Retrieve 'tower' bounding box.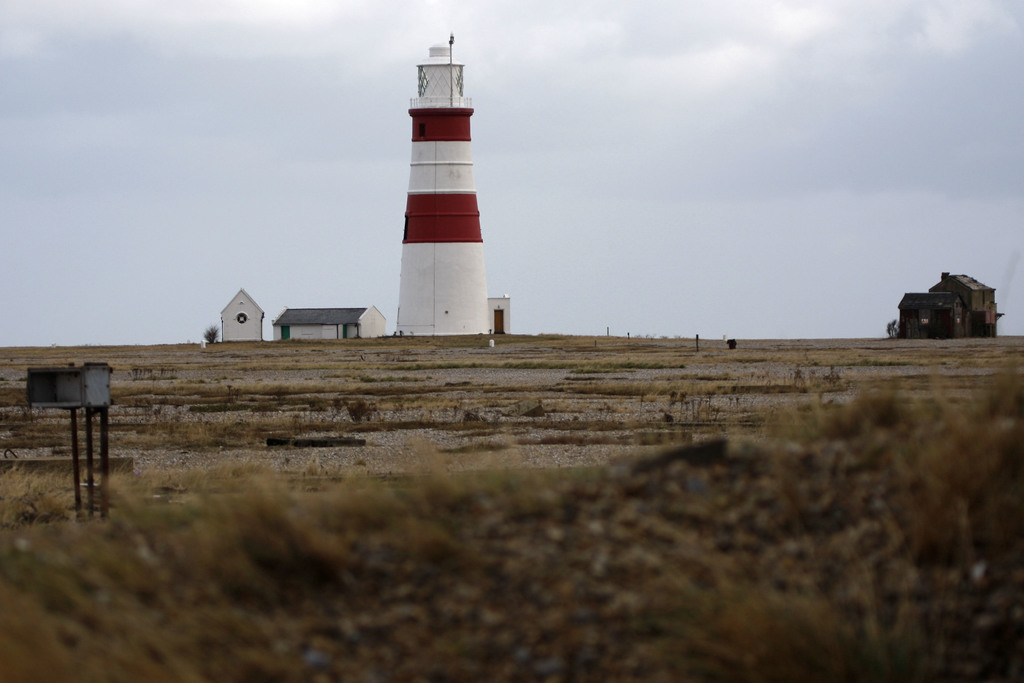
Bounding box: 349:50:532:327.
